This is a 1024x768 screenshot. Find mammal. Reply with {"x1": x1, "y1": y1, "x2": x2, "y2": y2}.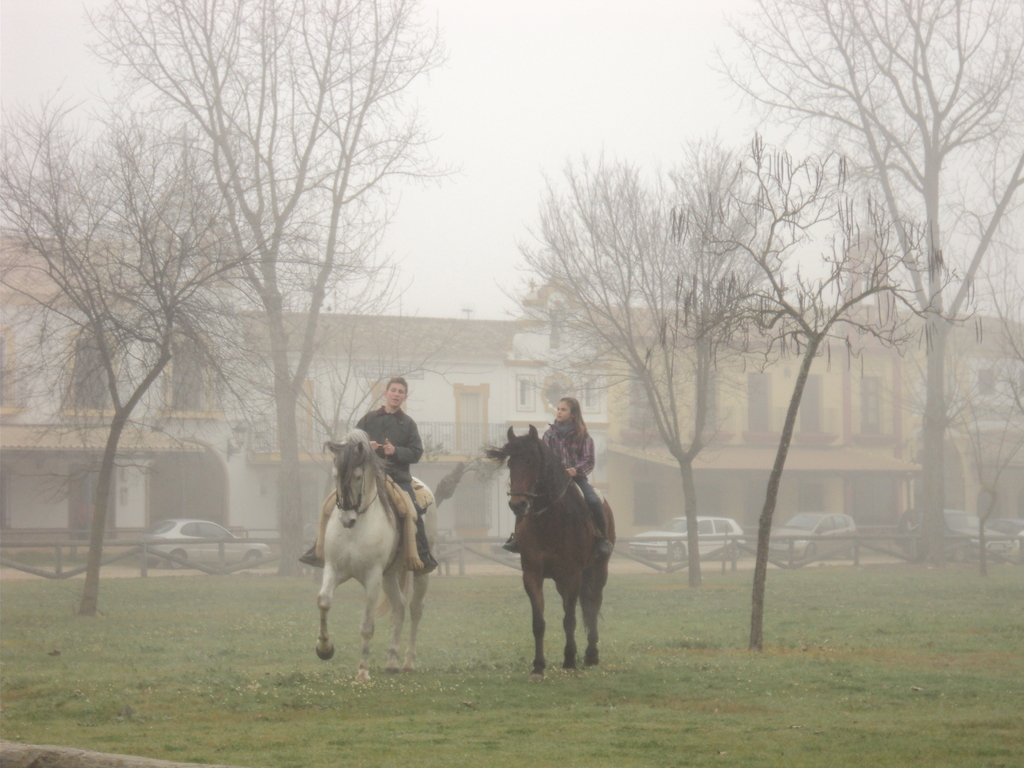
{"x1": 298, "y1": 366, "x2": 440, "y2": 573}.
